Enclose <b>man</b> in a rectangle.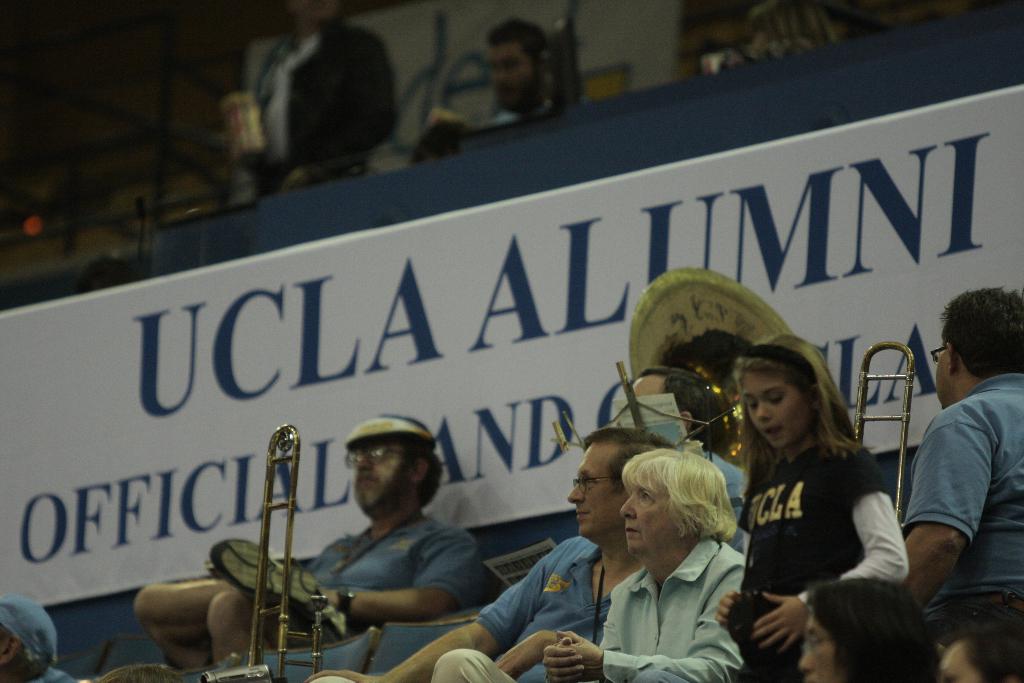
Rect(0, 598, 77, 682).
